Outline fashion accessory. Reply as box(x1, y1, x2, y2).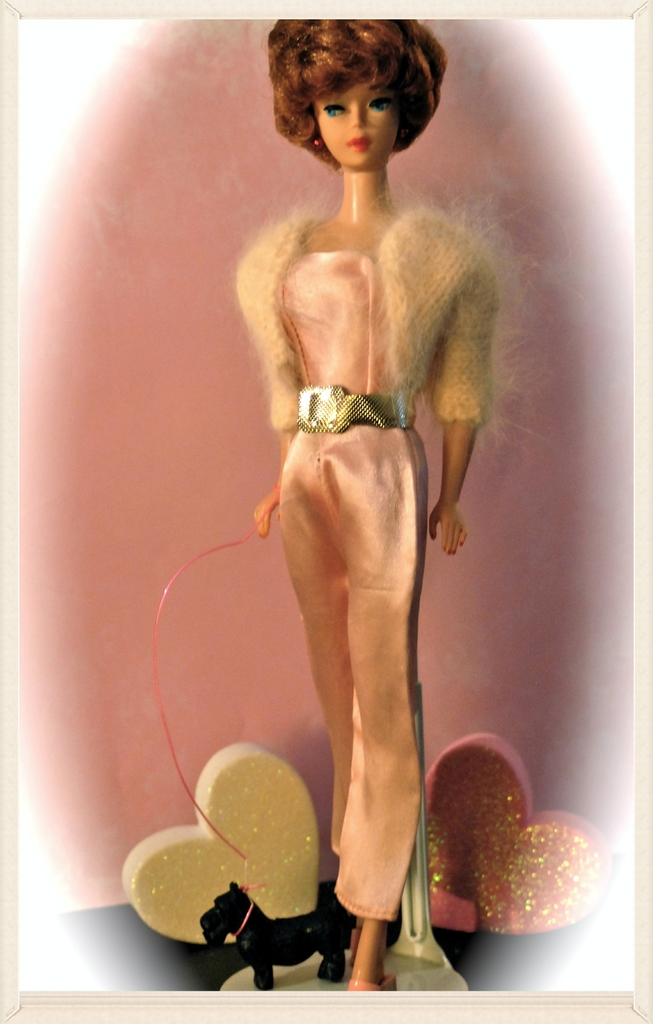
box(346, 974, 396, 988).
